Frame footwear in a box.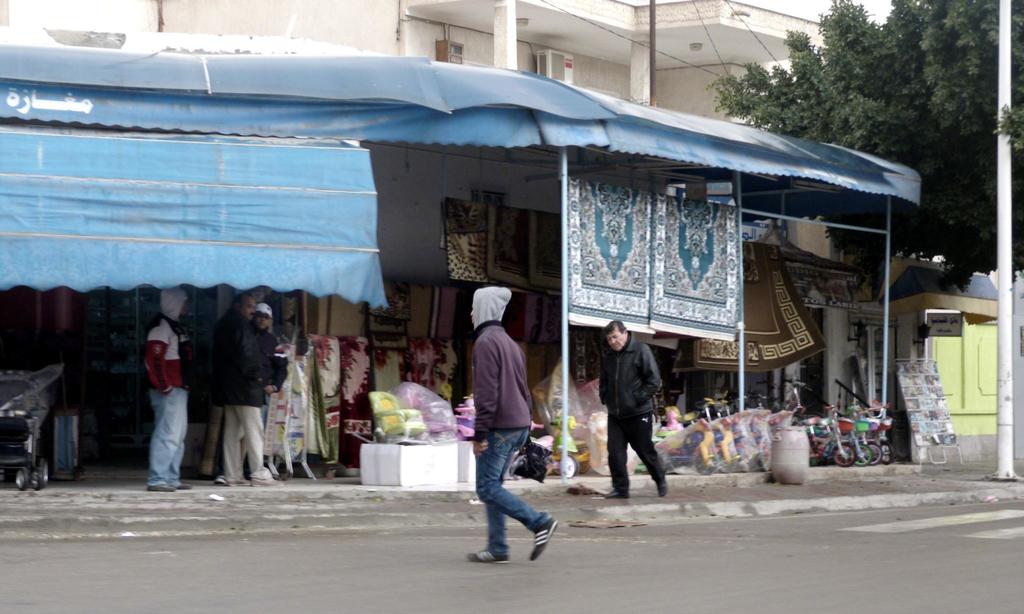
BBox(658, 471, 667, 496).
